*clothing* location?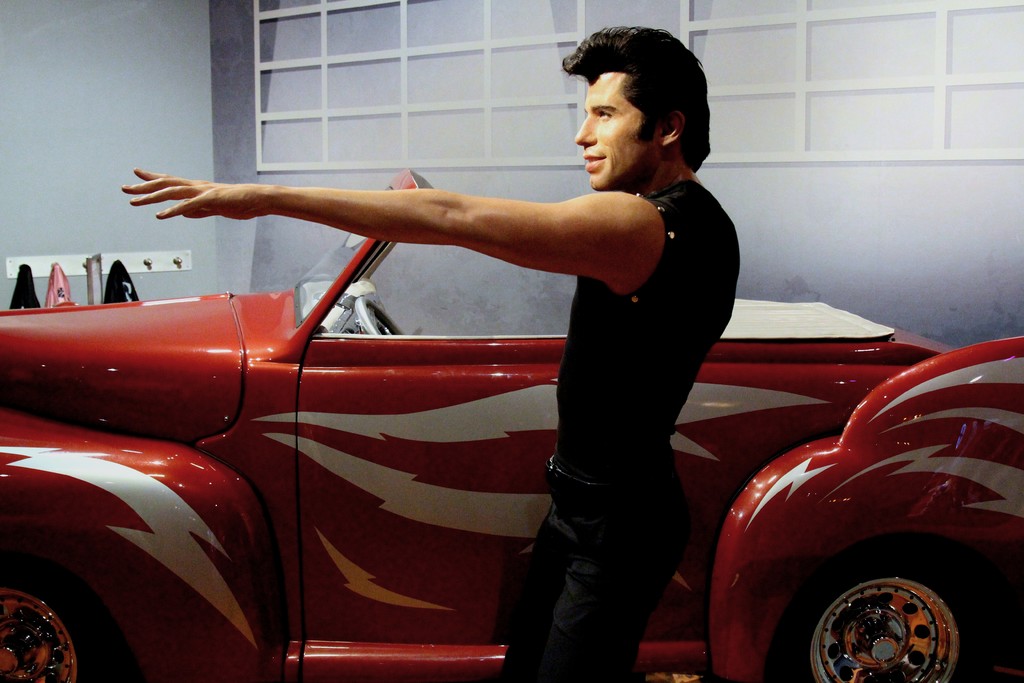
region(10, 262, 41, 309)
